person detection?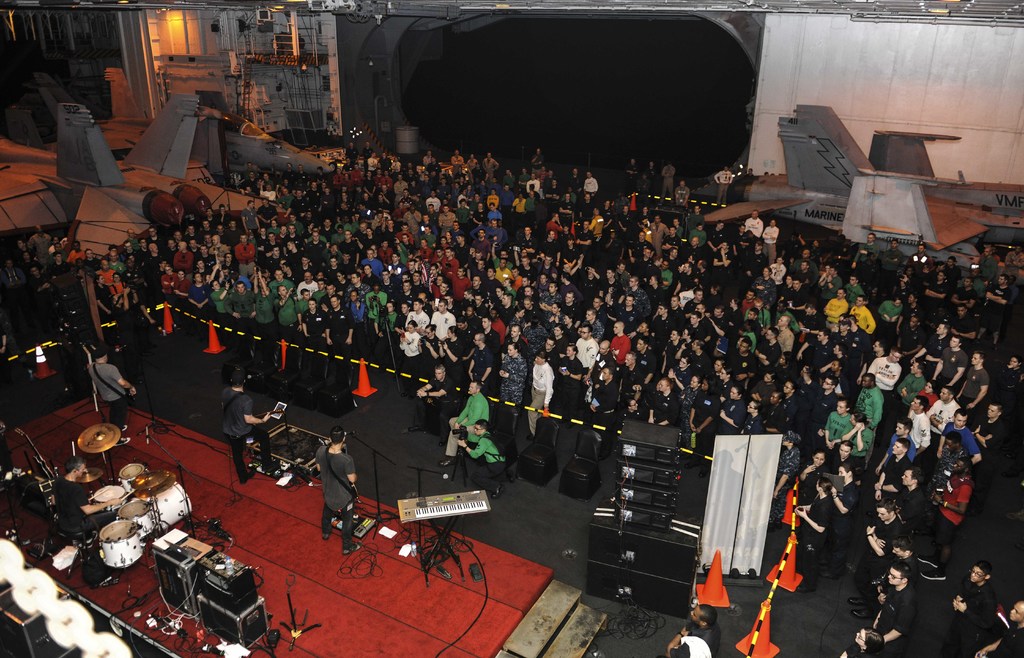
select_region(789, 472, 834, 600)
